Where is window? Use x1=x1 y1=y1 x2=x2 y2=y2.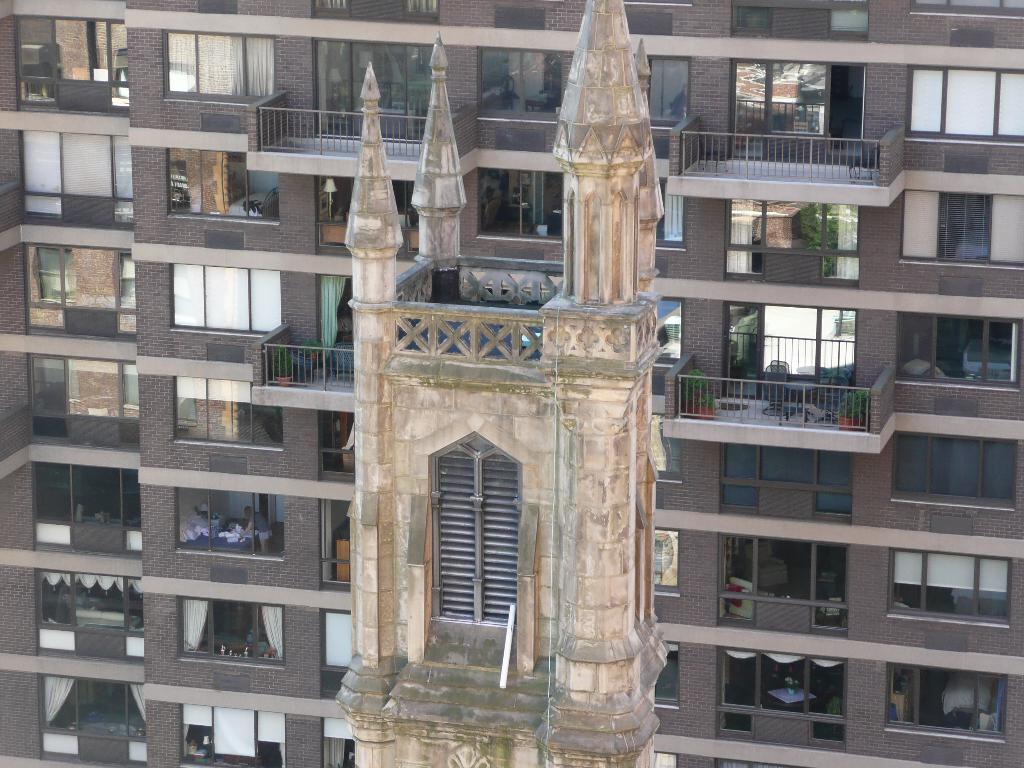
x1=932 y1=316 x2=1022 y2=381.
